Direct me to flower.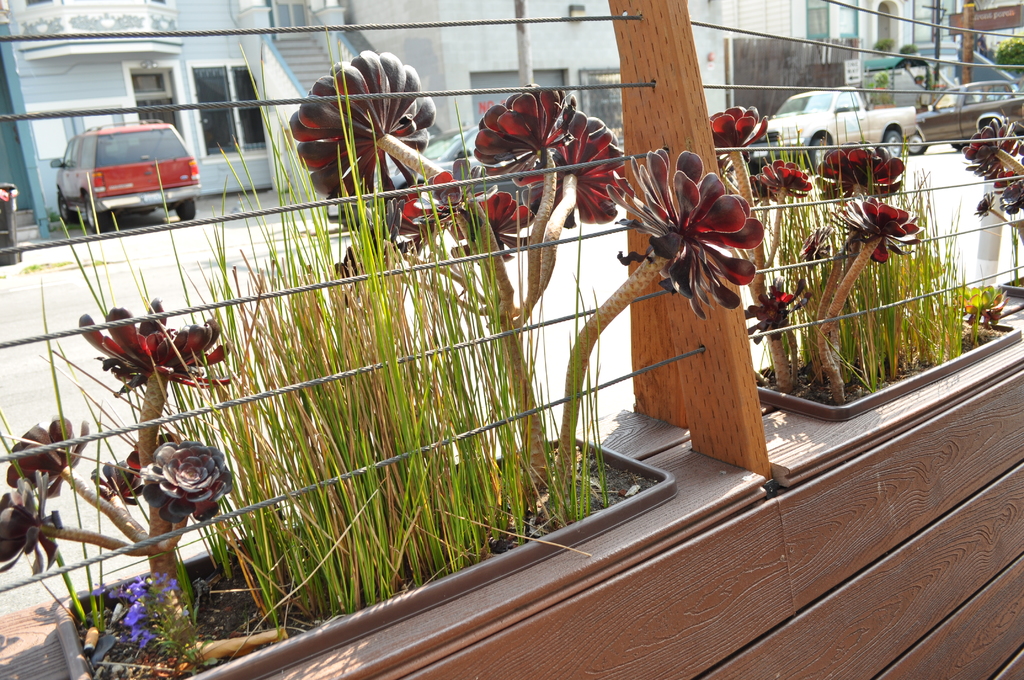
Direction: locate(0, 476, 73, 578).
